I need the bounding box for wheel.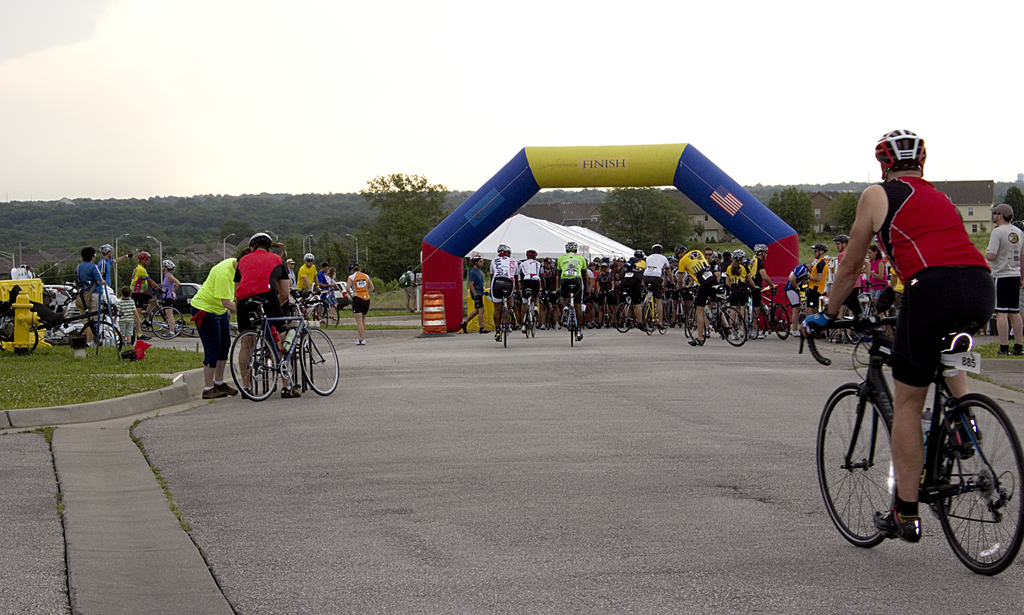
Here it is: 867 303 886 337.
